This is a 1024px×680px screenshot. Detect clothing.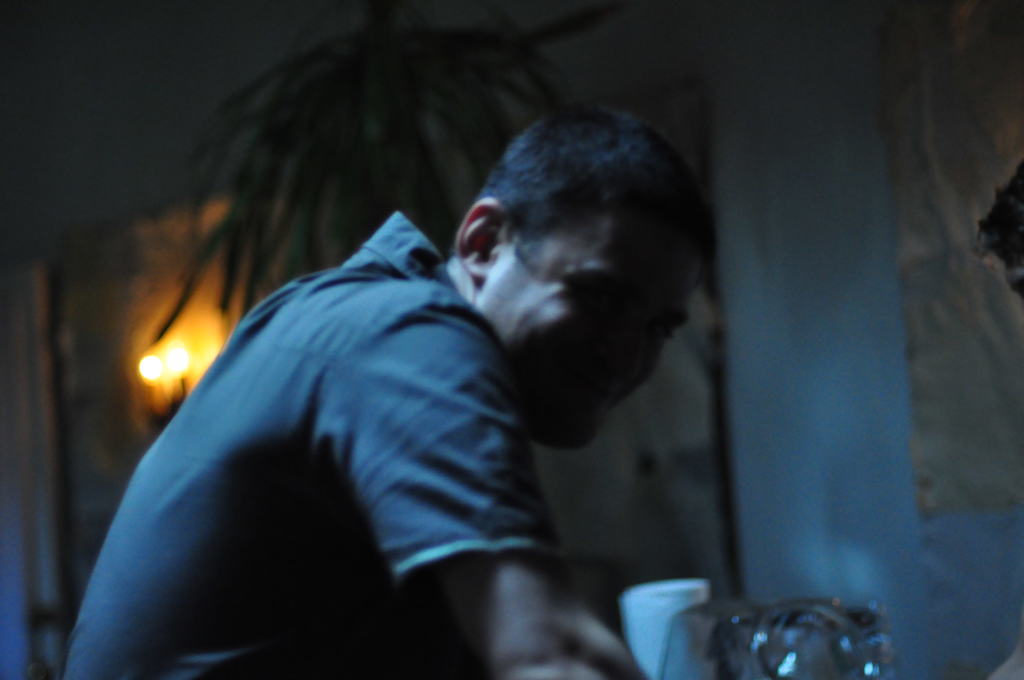
Rect(62, 211, 554, 679).
